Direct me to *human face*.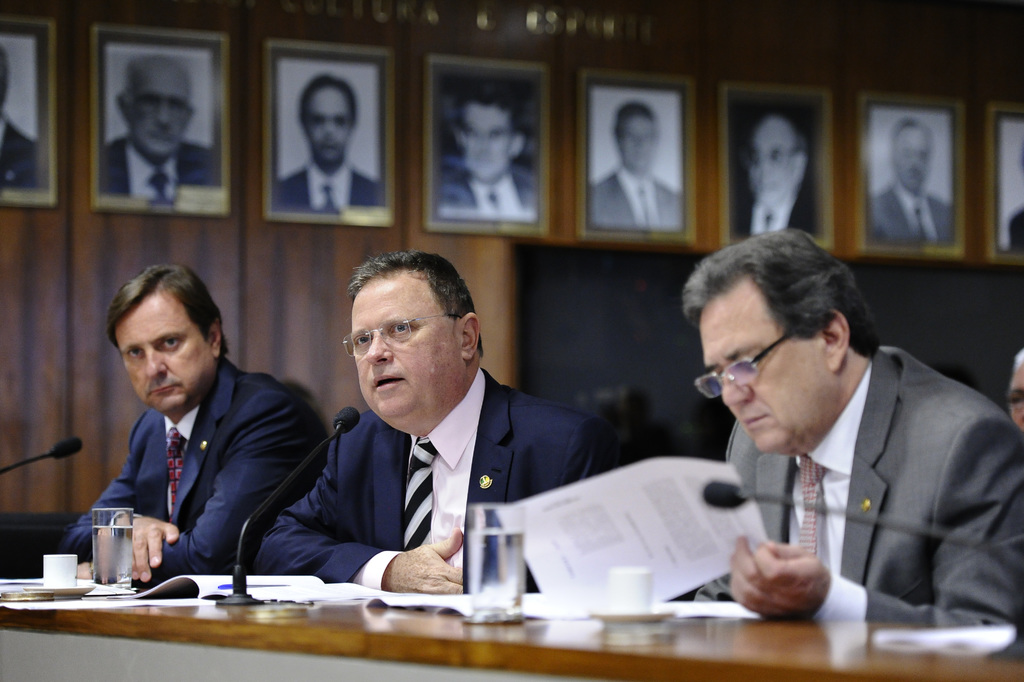
Direction: 118, 286, 207, 424.
